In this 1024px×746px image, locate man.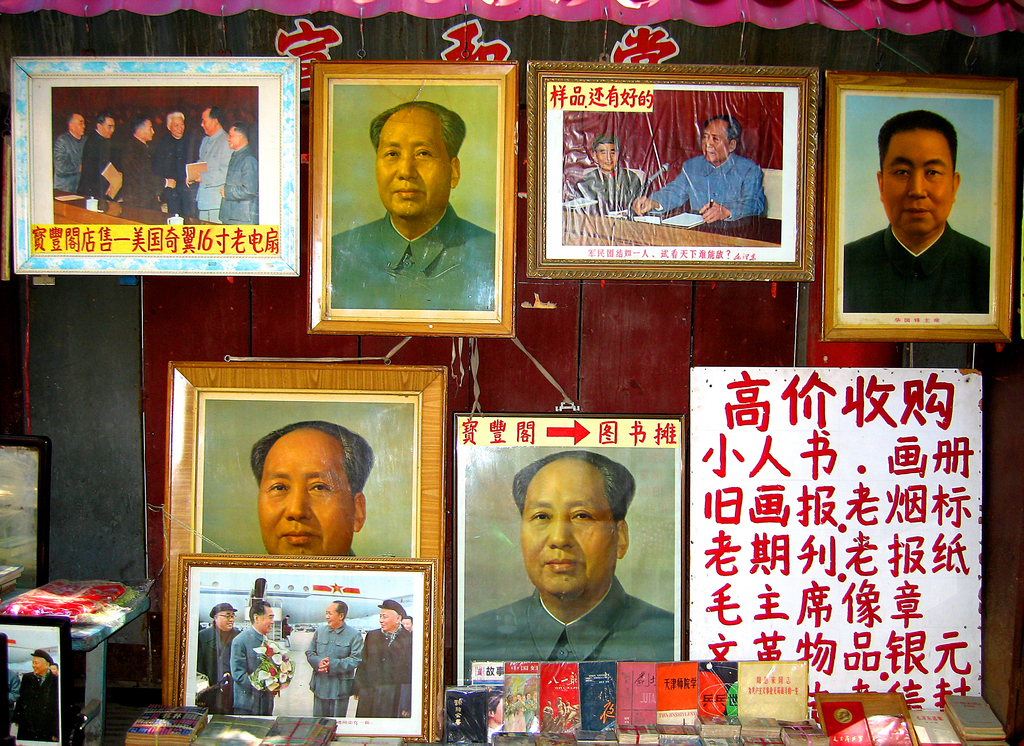
Bounding box: 355,595,411,727.
